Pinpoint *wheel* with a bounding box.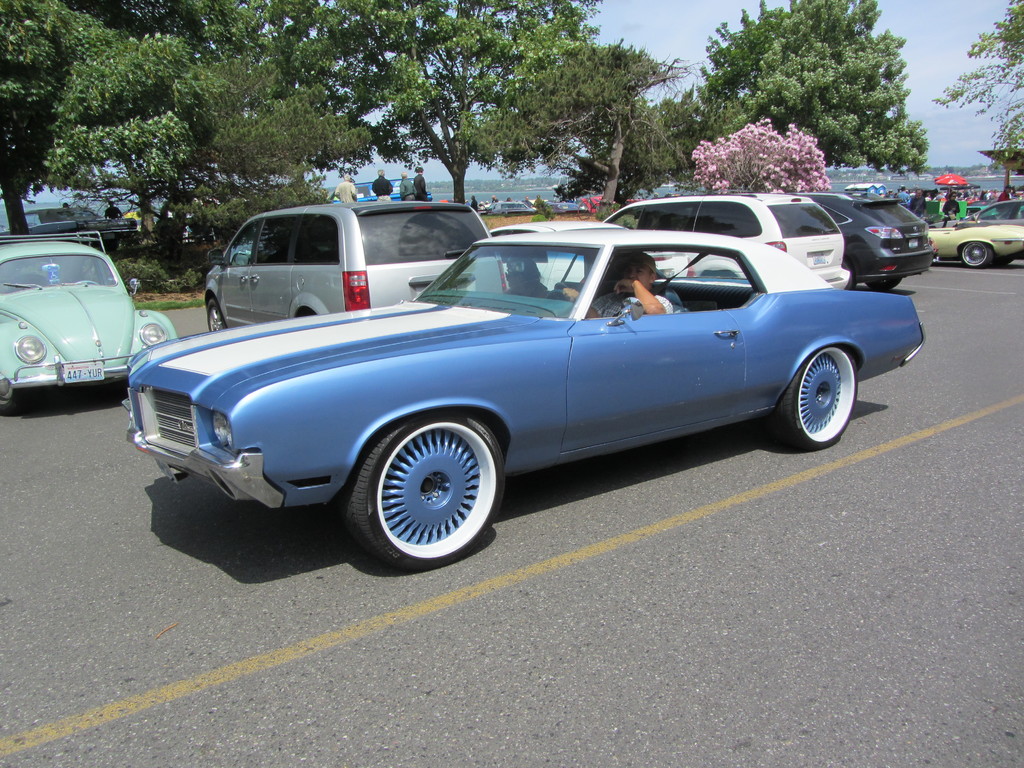
205 295 225 335.
